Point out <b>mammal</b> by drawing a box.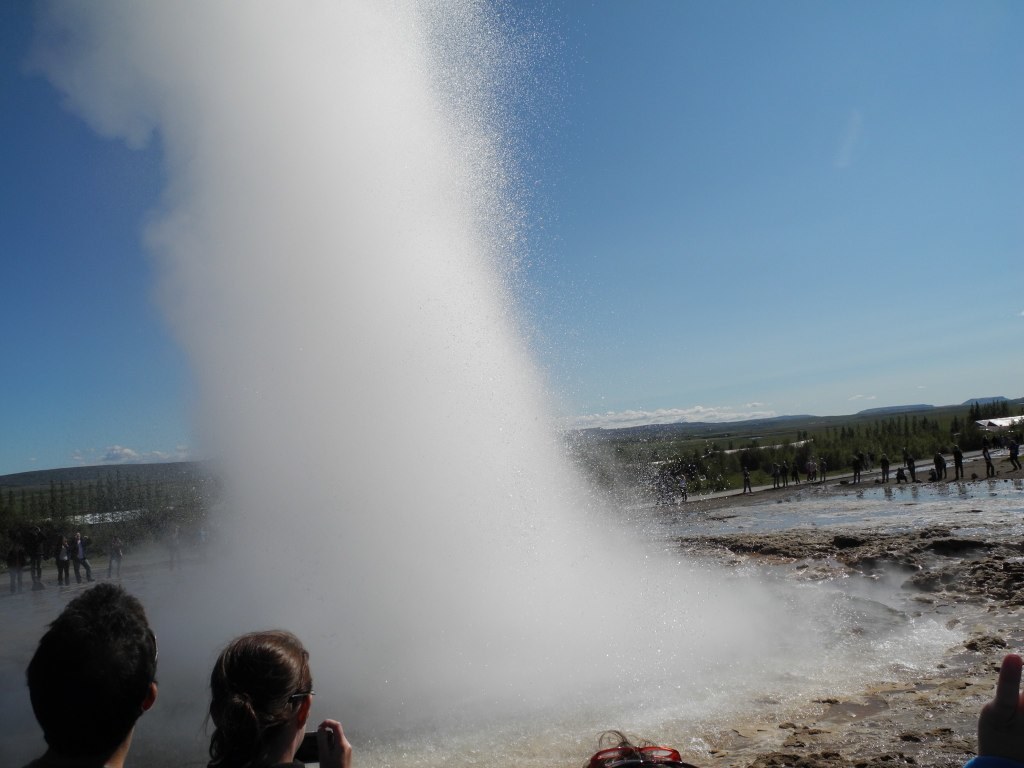
x1=817, y1=460, x2=828, y2=483.
